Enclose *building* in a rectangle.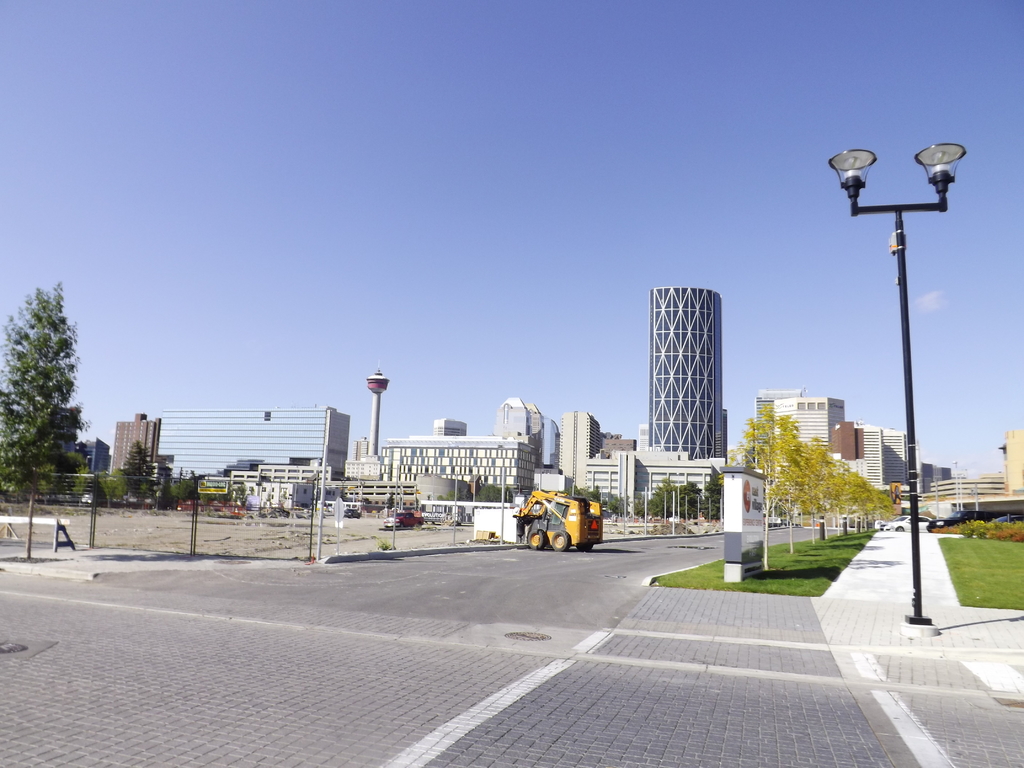
bbox(344, 456, 381, 477).
